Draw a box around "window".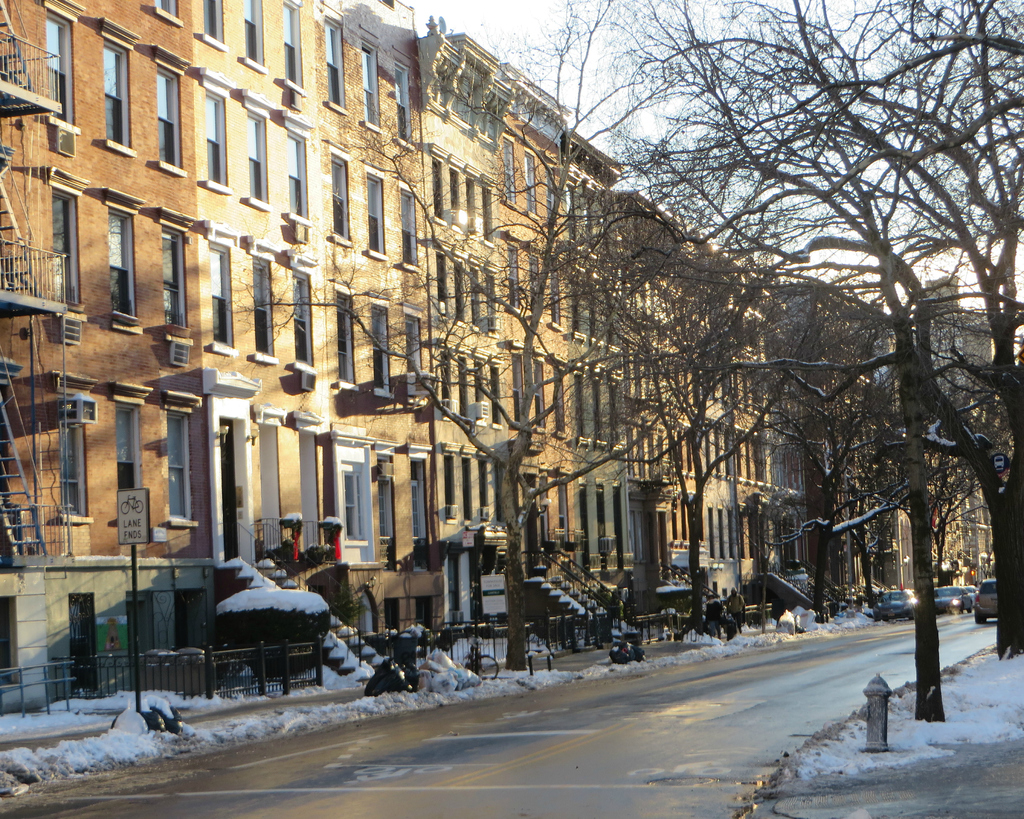
[x1=47, y1=167, x2=92, y2=356].
